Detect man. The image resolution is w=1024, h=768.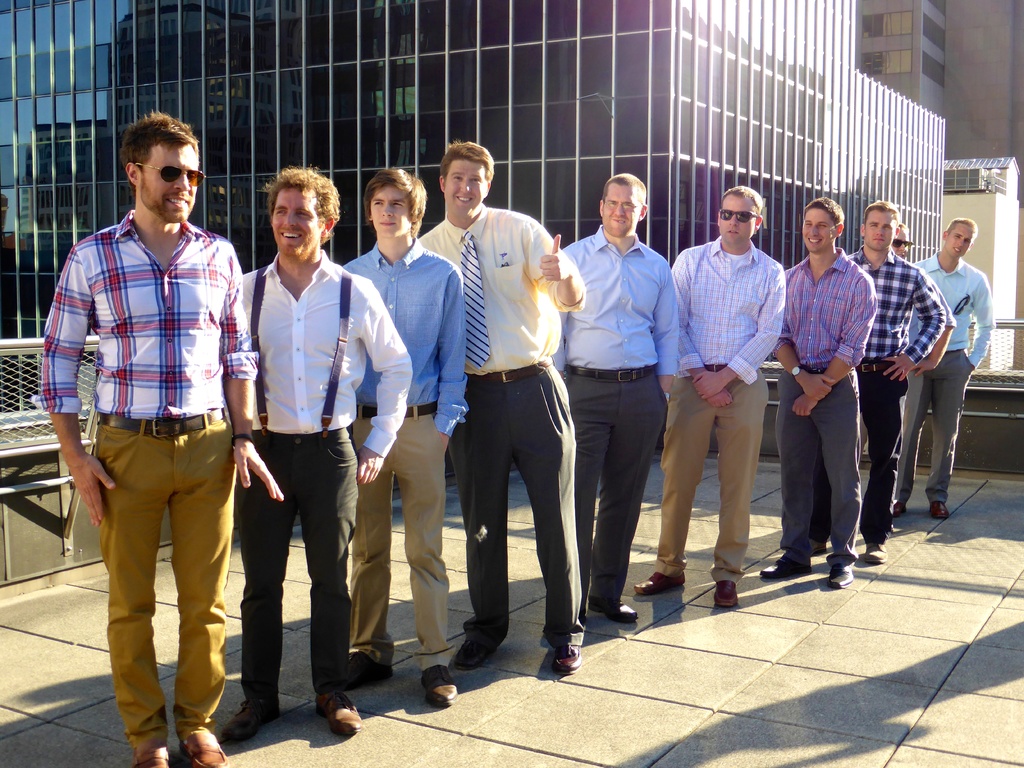
x1=350 y1=164 x2=463 y2=707.
